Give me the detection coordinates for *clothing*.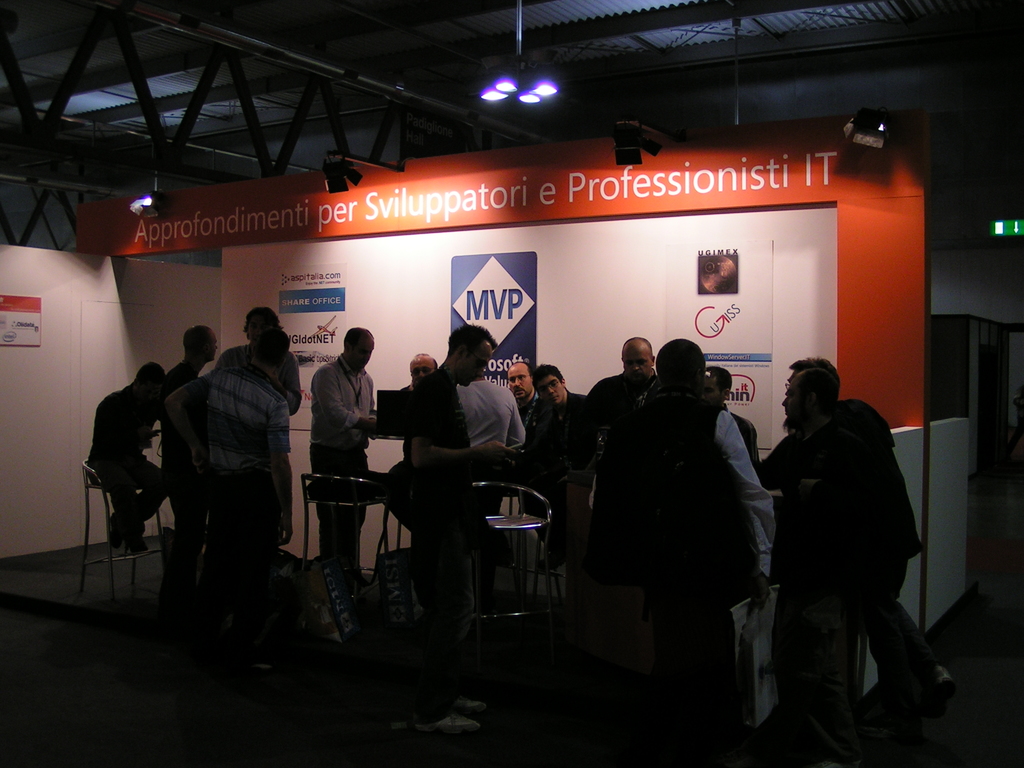
pyautogui.locateOnScreen(827, 401, 934, 672).
